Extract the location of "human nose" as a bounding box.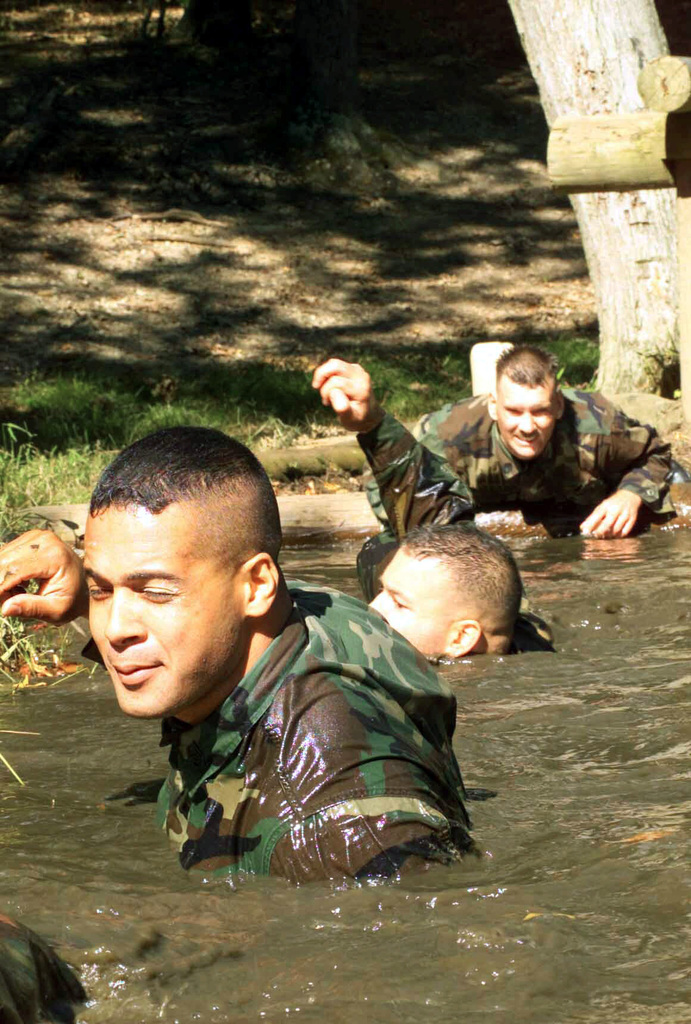
x1=101, y1=591, x2=143, y2=646.
